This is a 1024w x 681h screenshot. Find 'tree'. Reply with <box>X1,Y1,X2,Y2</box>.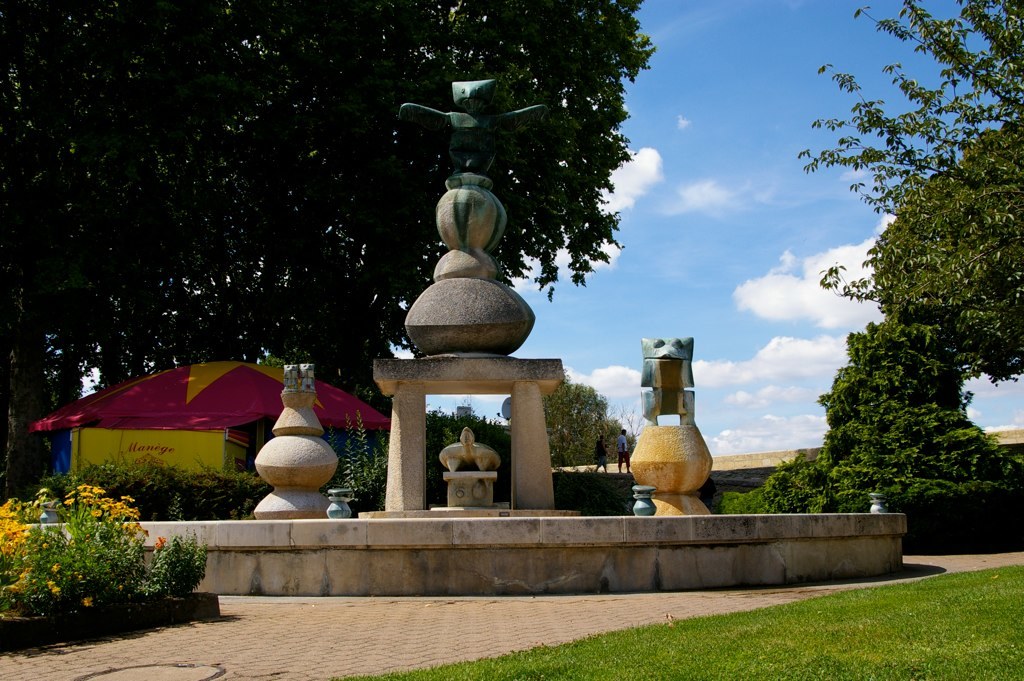
<box>0,0,656,503</box>.
